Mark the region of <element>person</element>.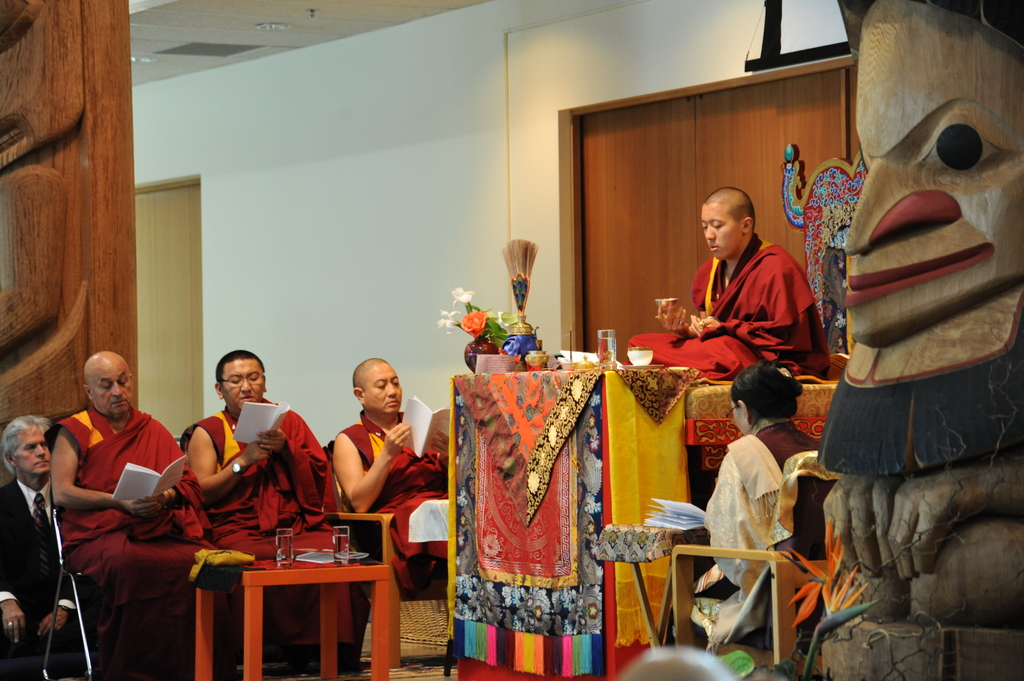
Region: x1=596 y1=186 x2=840 y2=396.
